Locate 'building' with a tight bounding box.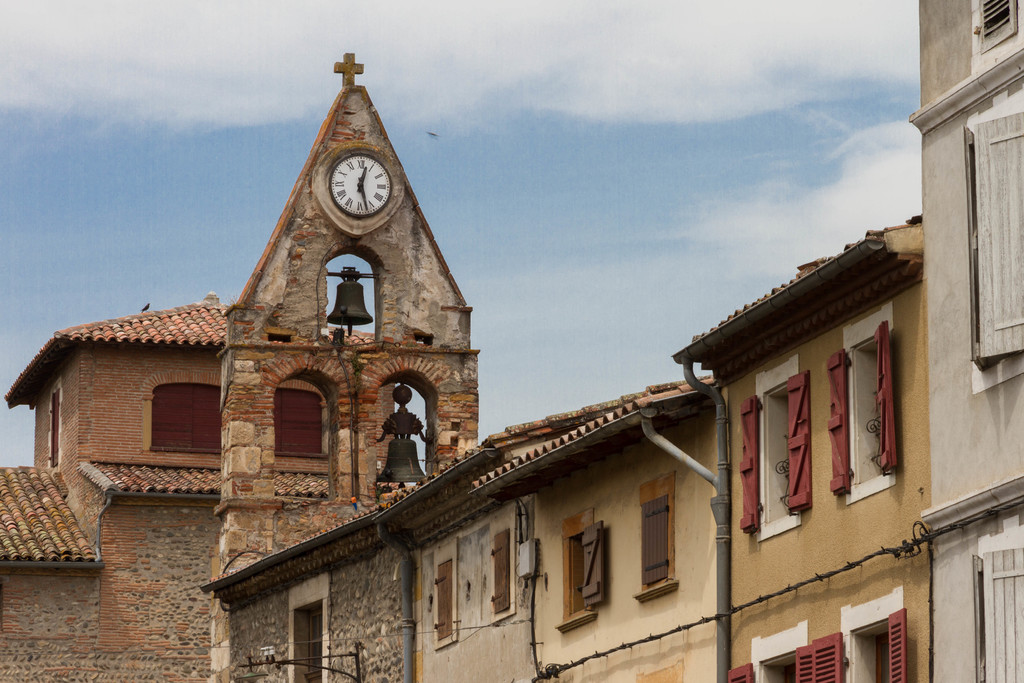
bbox(207, 0, 1021, 682).
